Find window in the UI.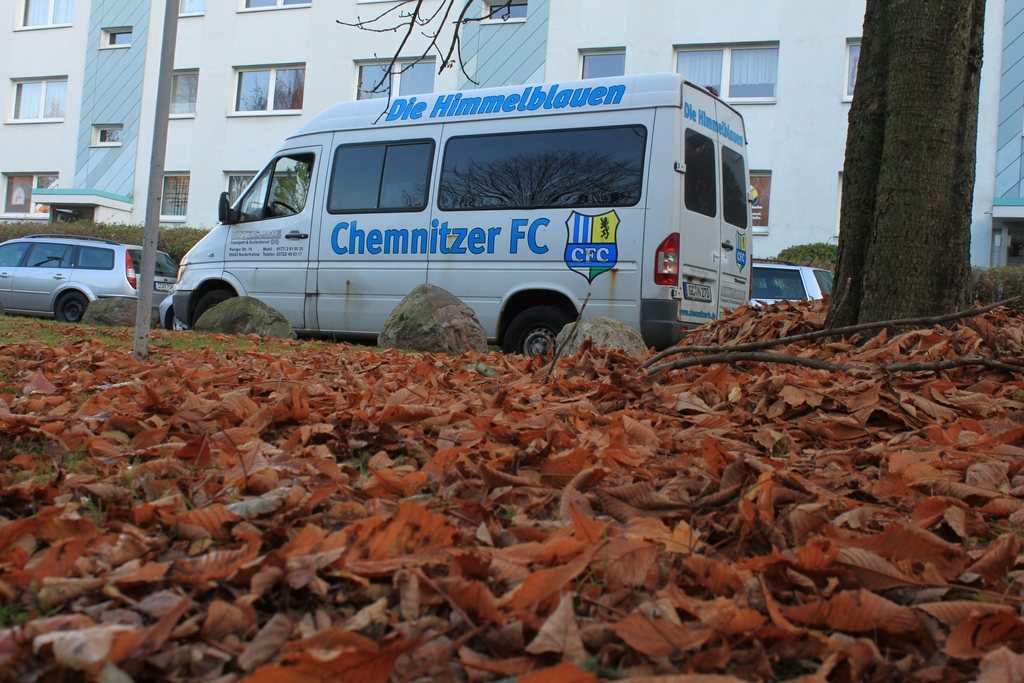
UI element at <region>221, 69, 314, 114</region>.
